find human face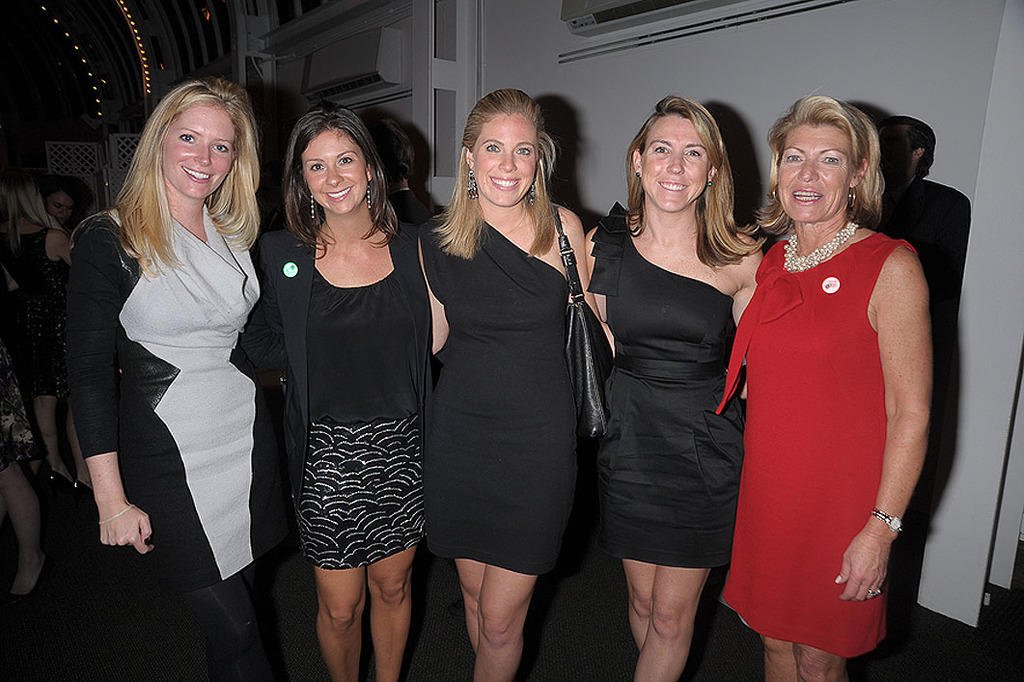
crop(474, 113, 539, 207)
